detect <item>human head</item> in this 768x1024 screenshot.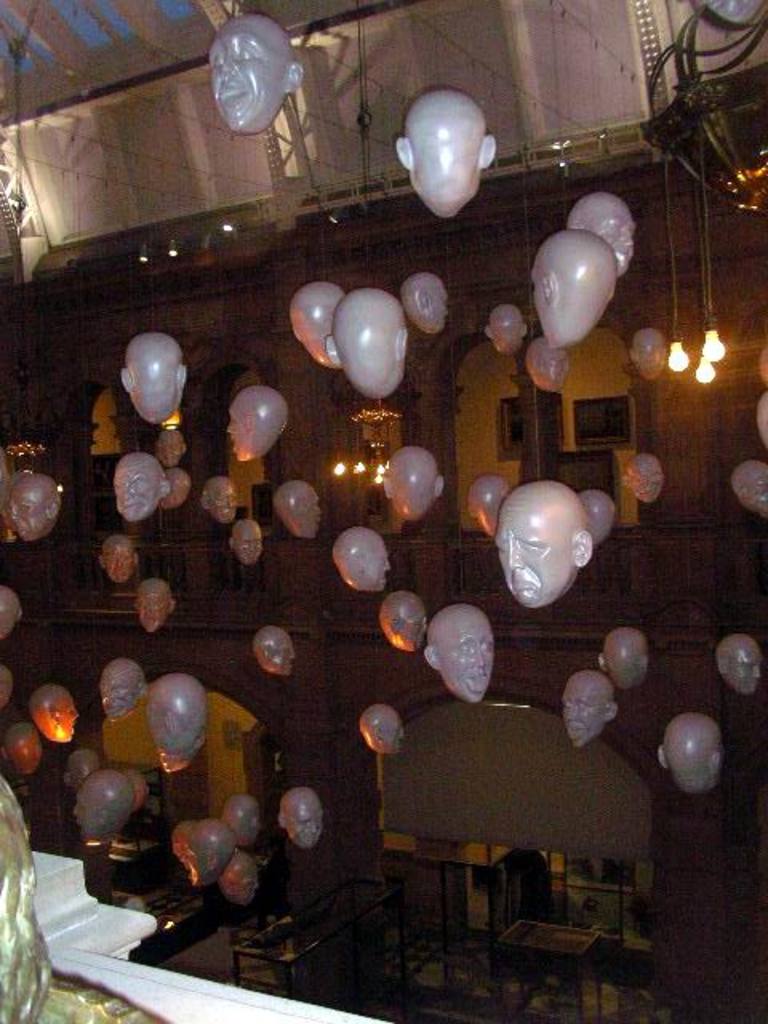
Detection: box=[710, 635, 762, 693].
